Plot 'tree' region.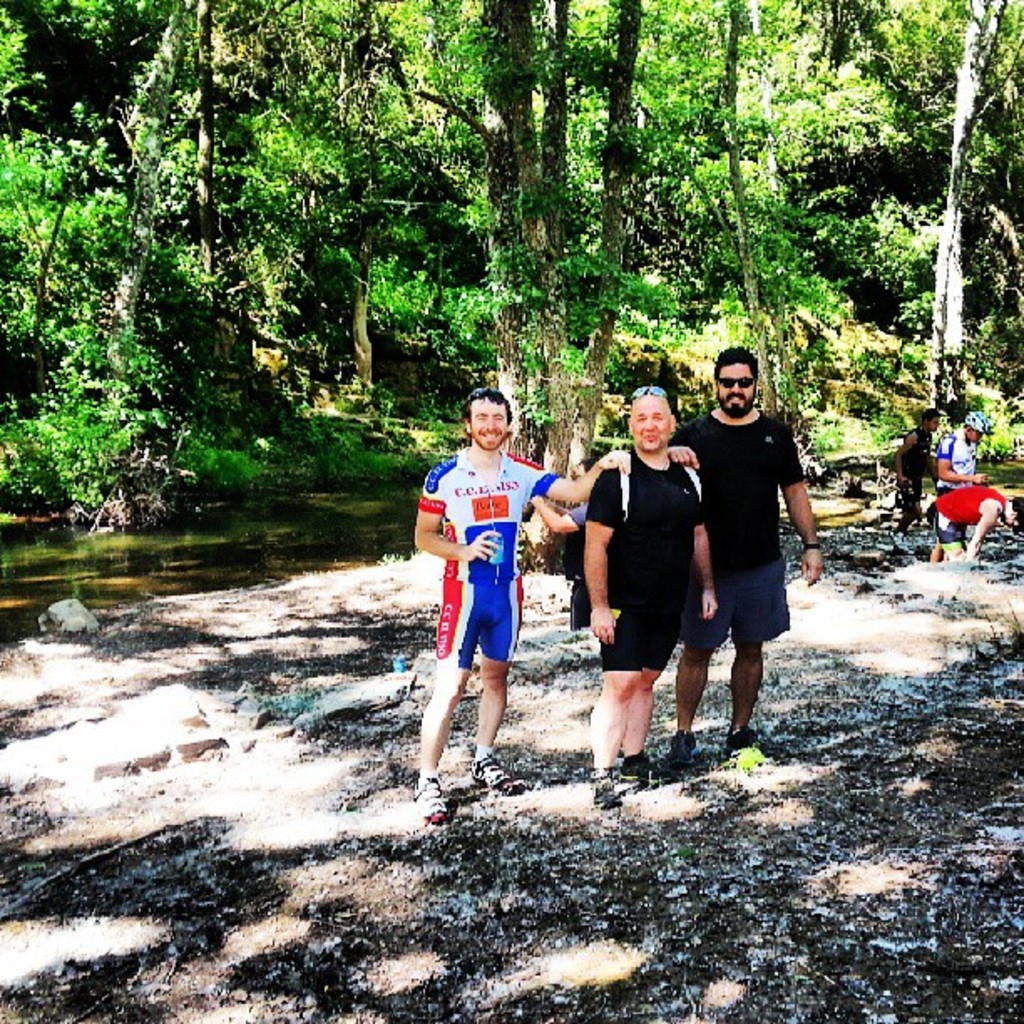
Plotted at (0, 2, 276, 519).
